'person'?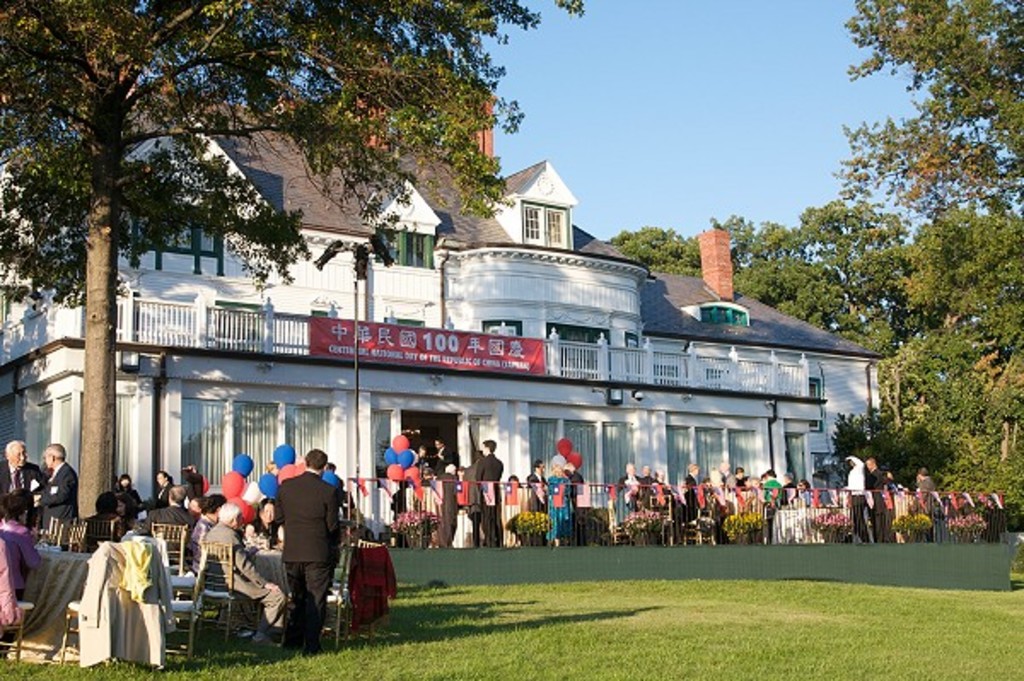
box(142, 483, 195, 531)
